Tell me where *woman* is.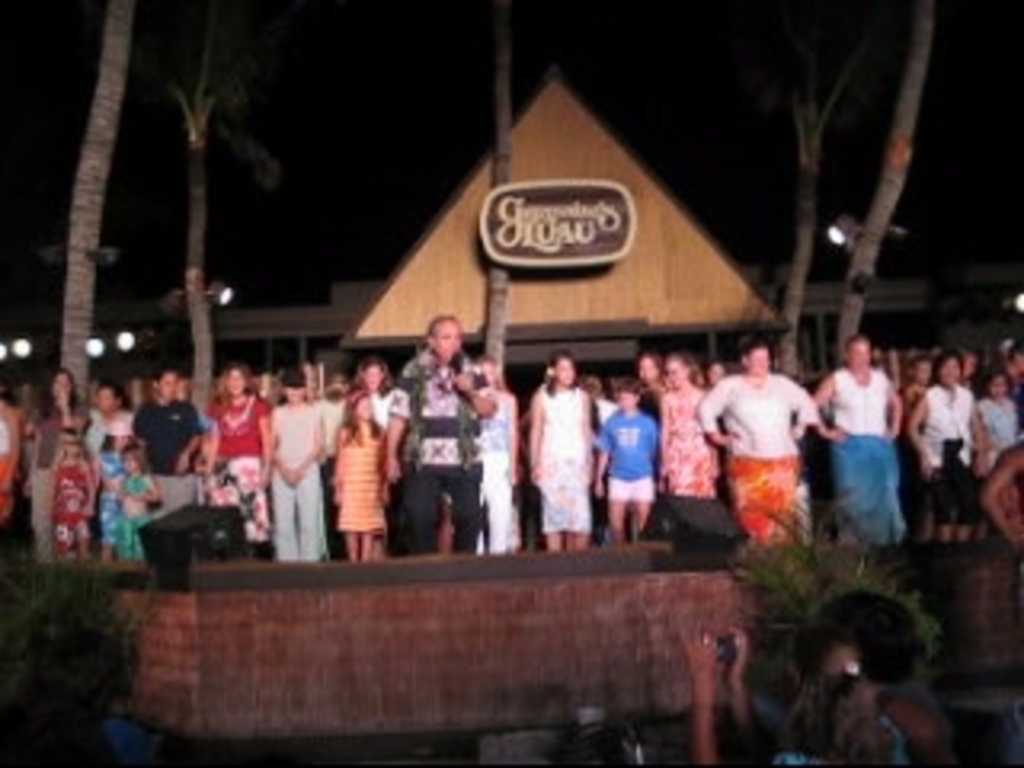
*woman* is at [86,384,134,547].
